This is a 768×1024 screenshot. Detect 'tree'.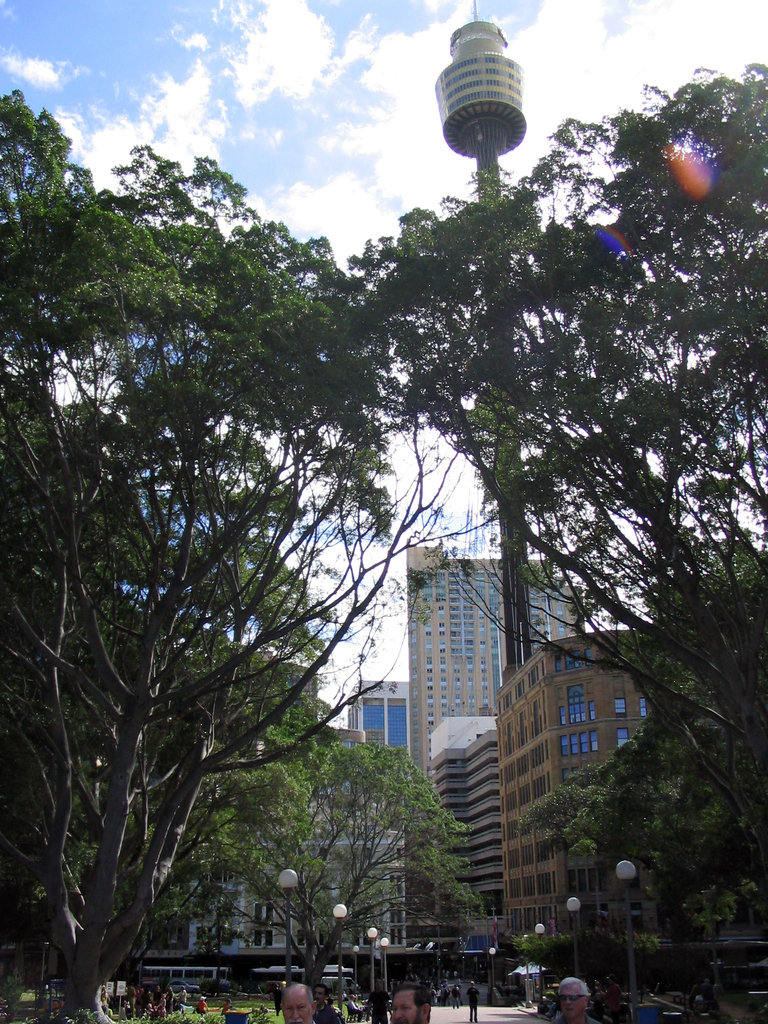
region(640, 523, 767, 951).
